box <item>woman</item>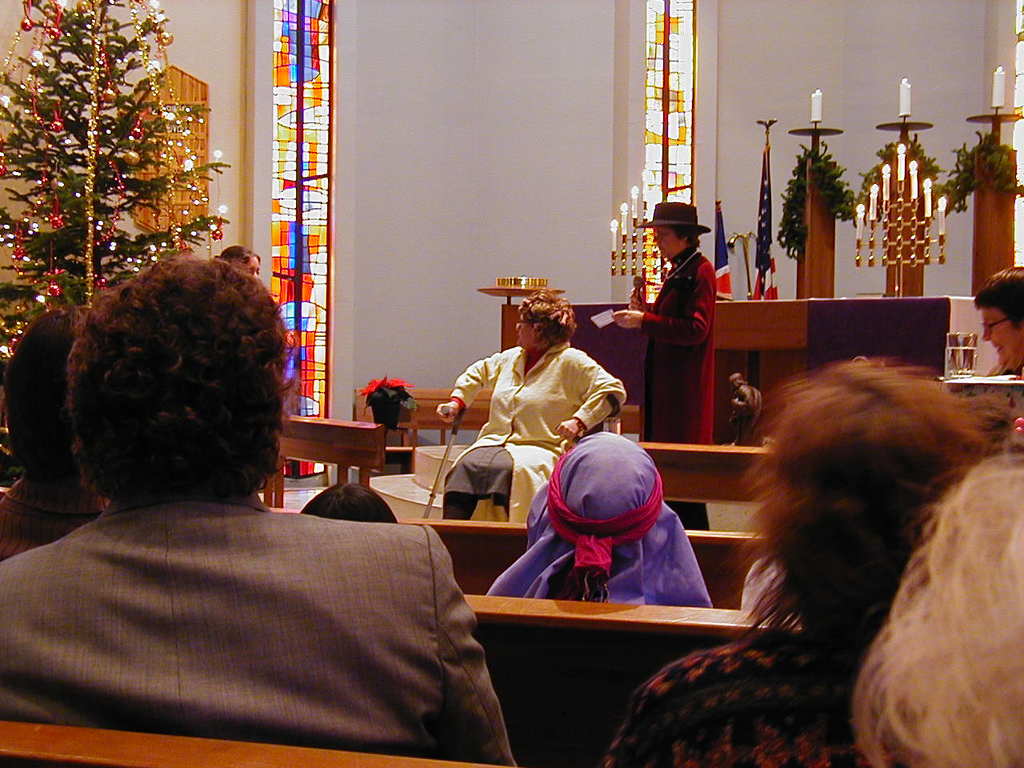
l=632, t=196, r=730, b=452
